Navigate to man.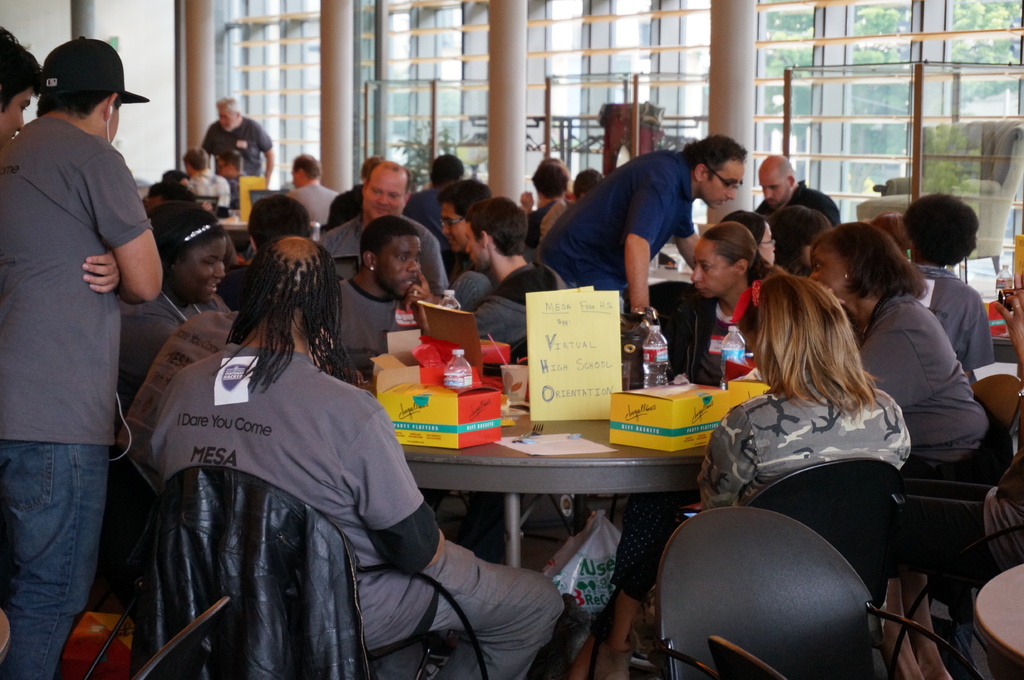
Navigation target: <box>2,35,165,679</box>.
